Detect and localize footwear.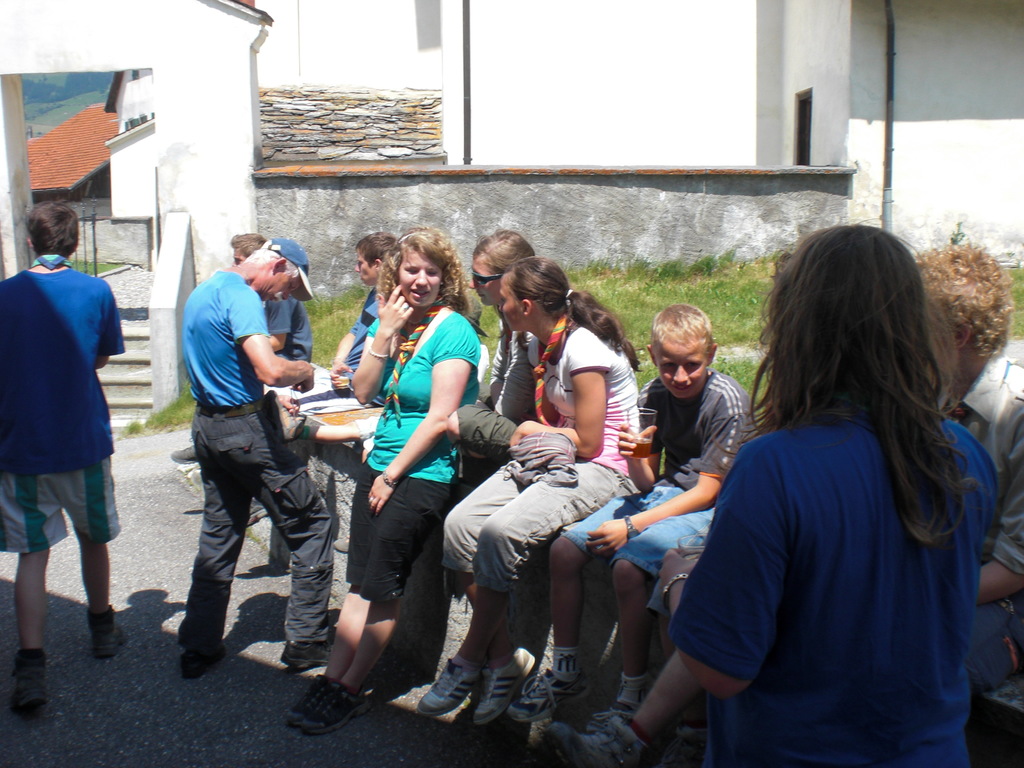
Localized at crop(179, 646, 227, 676).
